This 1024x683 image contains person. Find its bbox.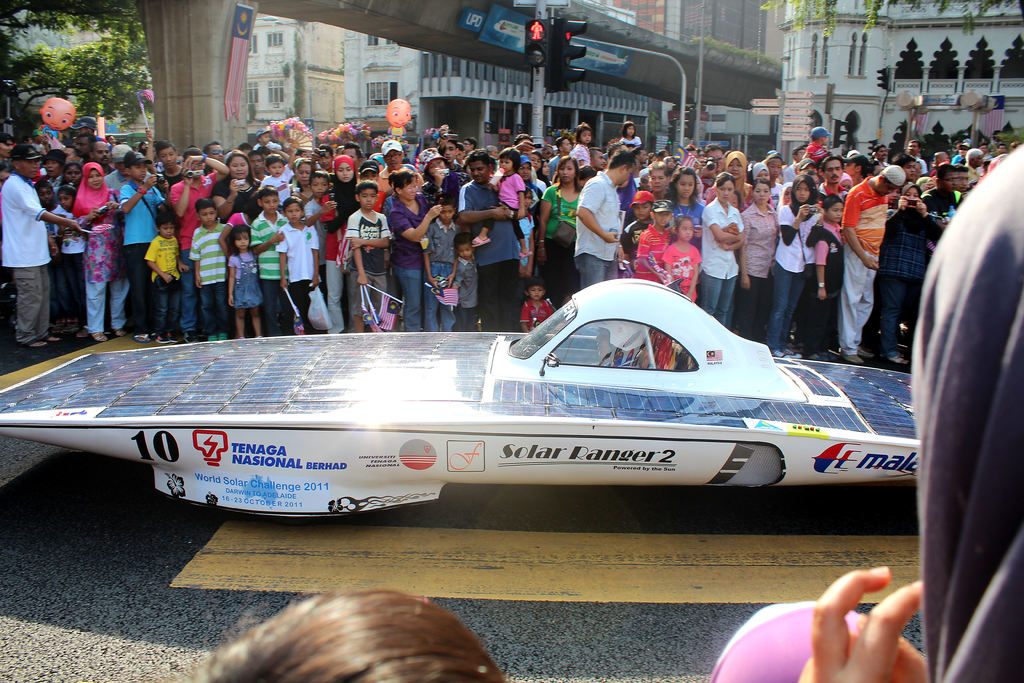
{"x1": 573, "y1": 149, "x2": 643, "y2": 293}.
